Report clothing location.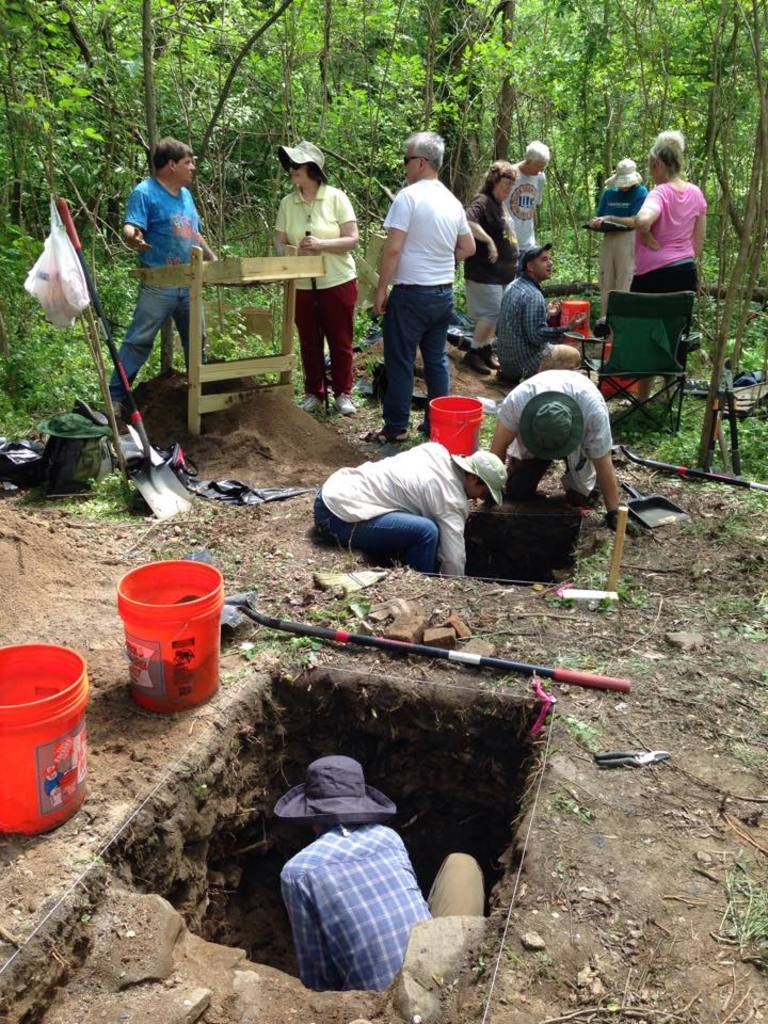
Report: [635,179,705,362].
